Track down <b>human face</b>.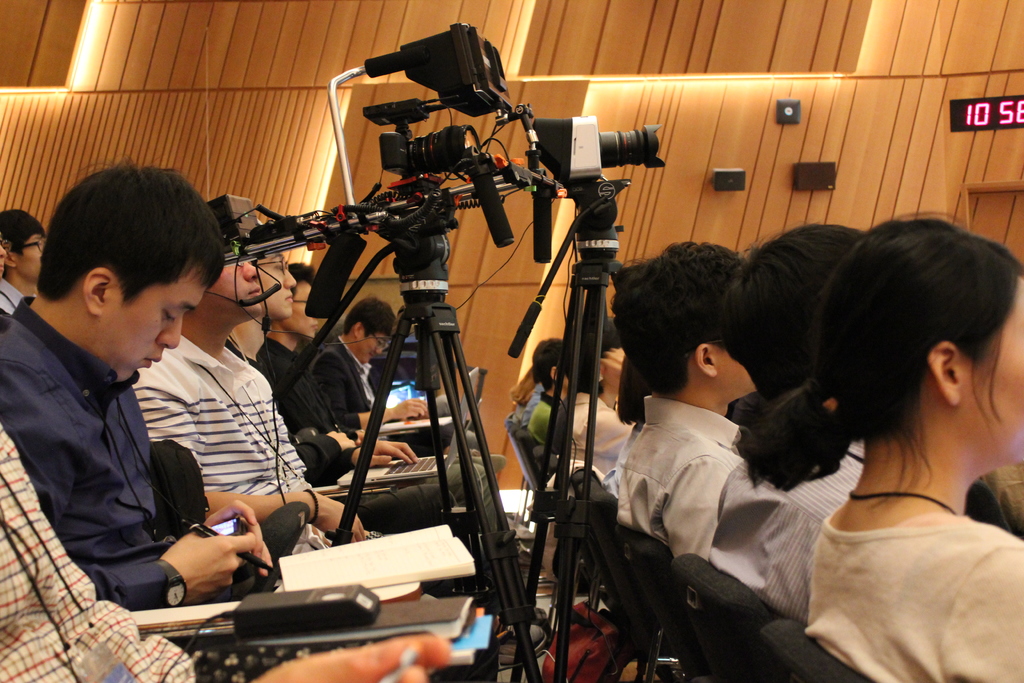
Tracked to region(248, 245, 294, 315).
